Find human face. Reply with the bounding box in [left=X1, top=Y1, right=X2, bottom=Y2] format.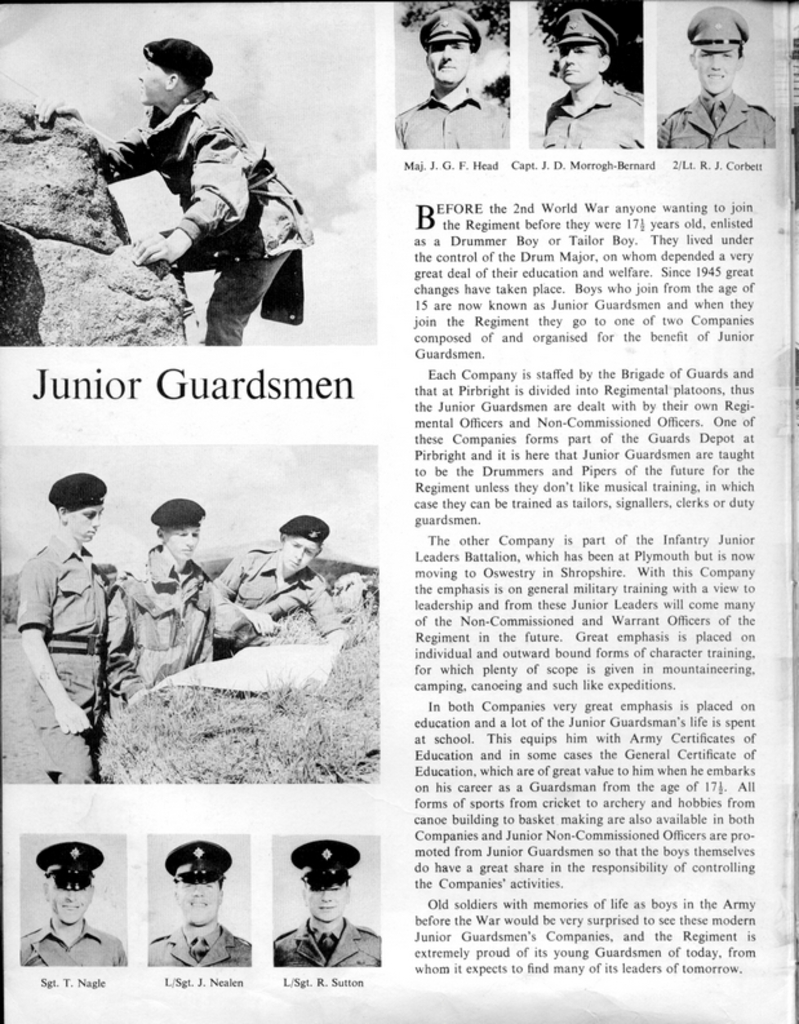
[left=72, top=505, right=98, bottom=545].
